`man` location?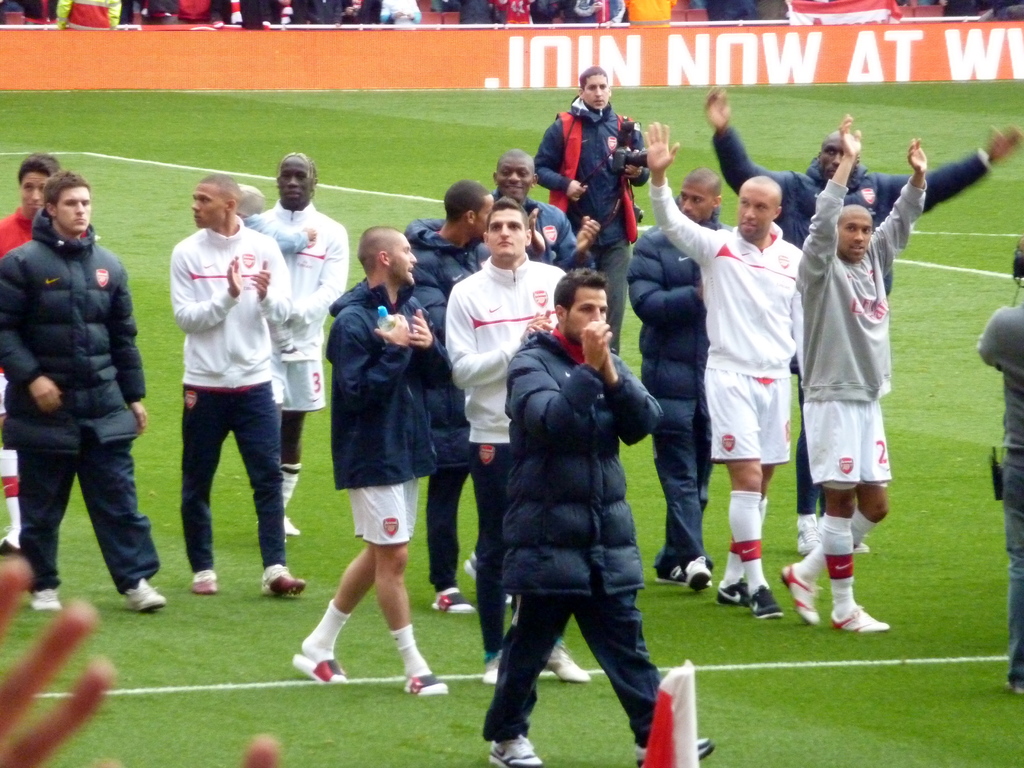
445,209,580,682
